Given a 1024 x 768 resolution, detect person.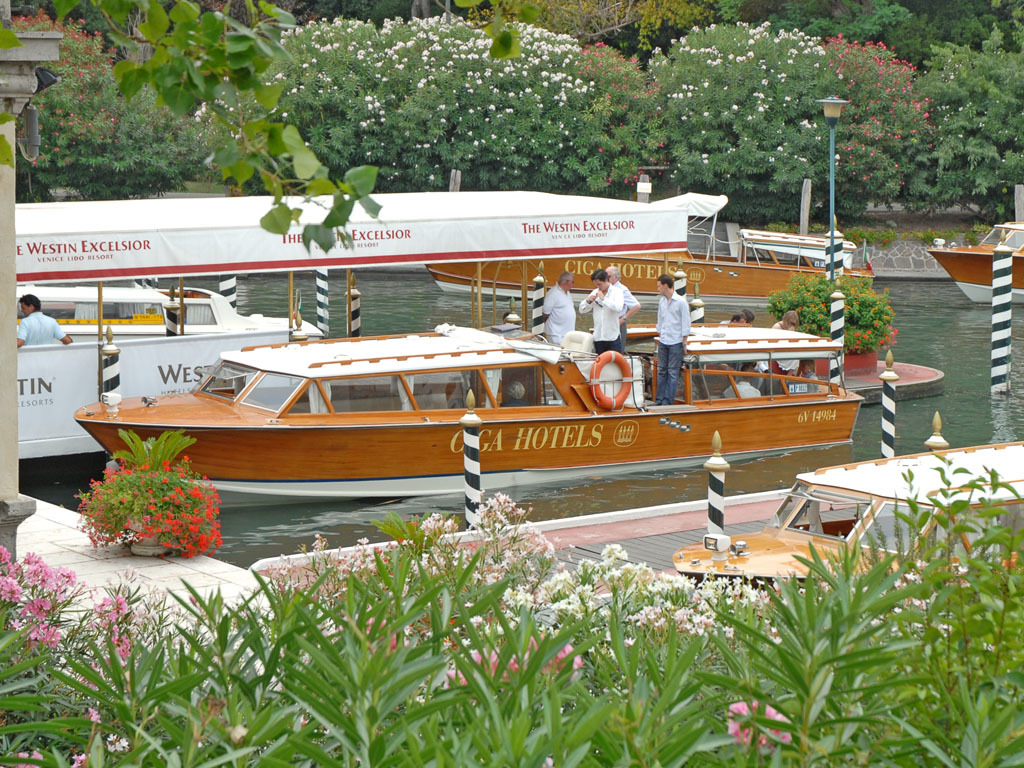
BBox(773, 308, 797, 374).
